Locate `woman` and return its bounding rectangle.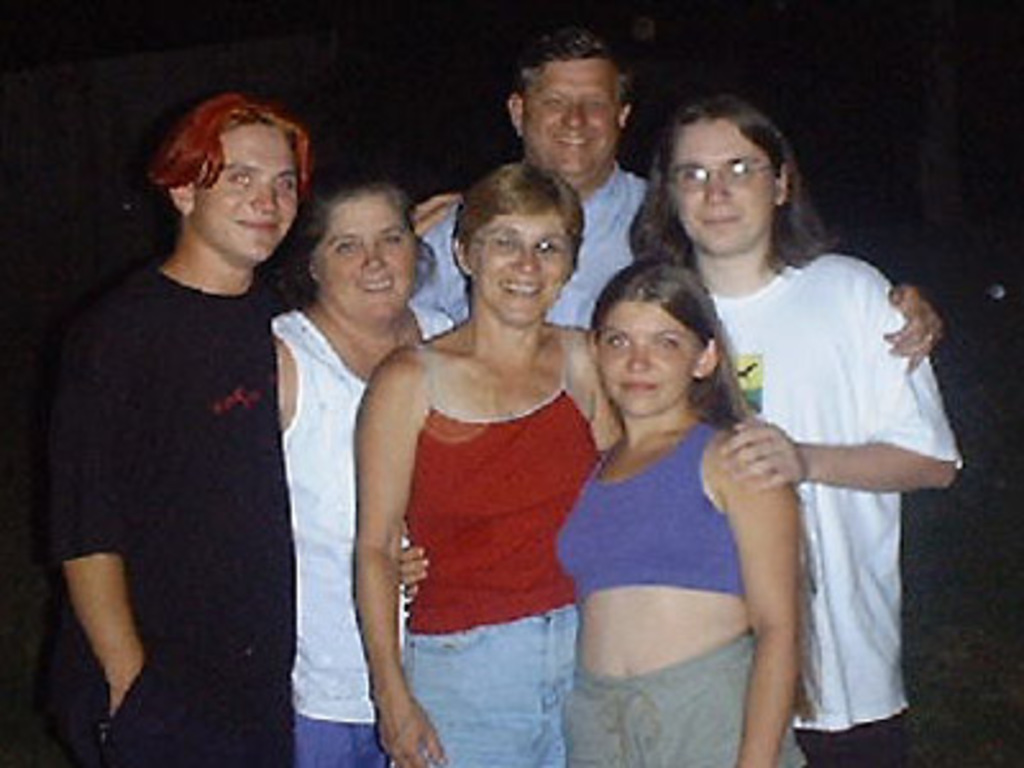
(x1=353, y1=154, x2=627, y2=765).
